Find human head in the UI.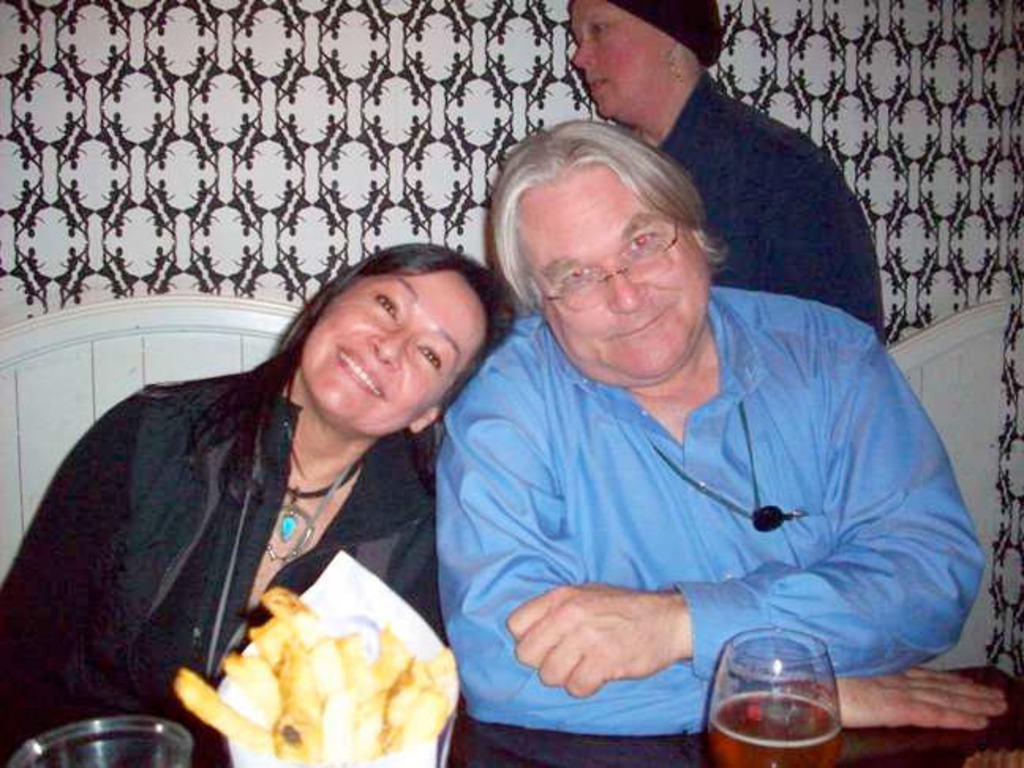
UI element at <bbox>471, 114, 725, 354</bbox>.
